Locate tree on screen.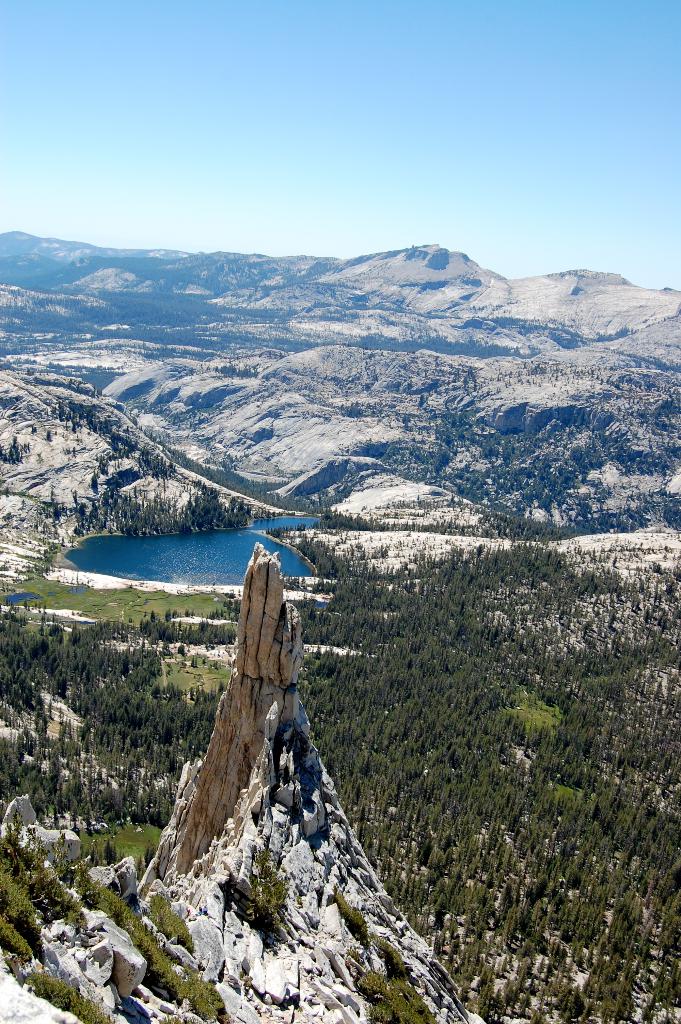
On screen at l=409, t=885, r=432, b=915.
